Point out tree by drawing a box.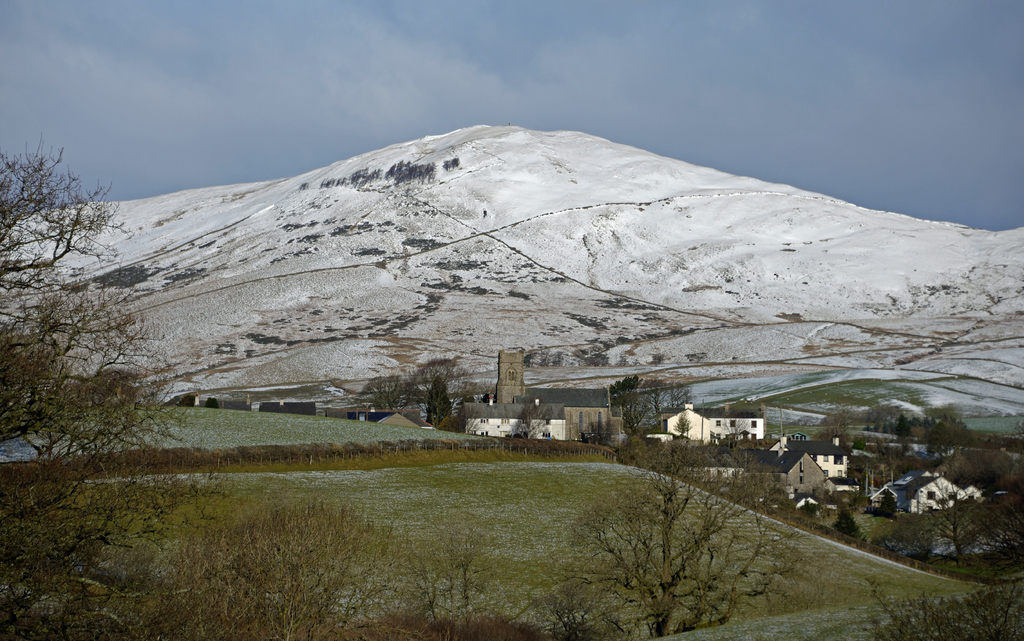
bbox(925, 416, 968, 463).
